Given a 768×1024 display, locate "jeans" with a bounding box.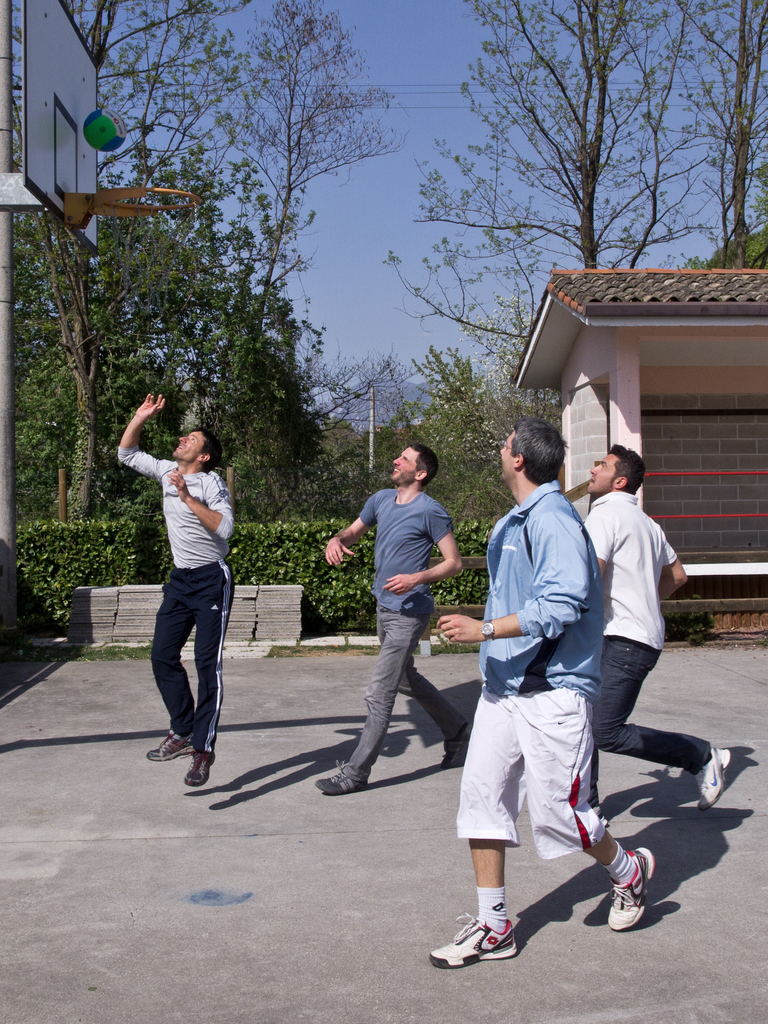
Located: rect(345, 608, 468, 781).
